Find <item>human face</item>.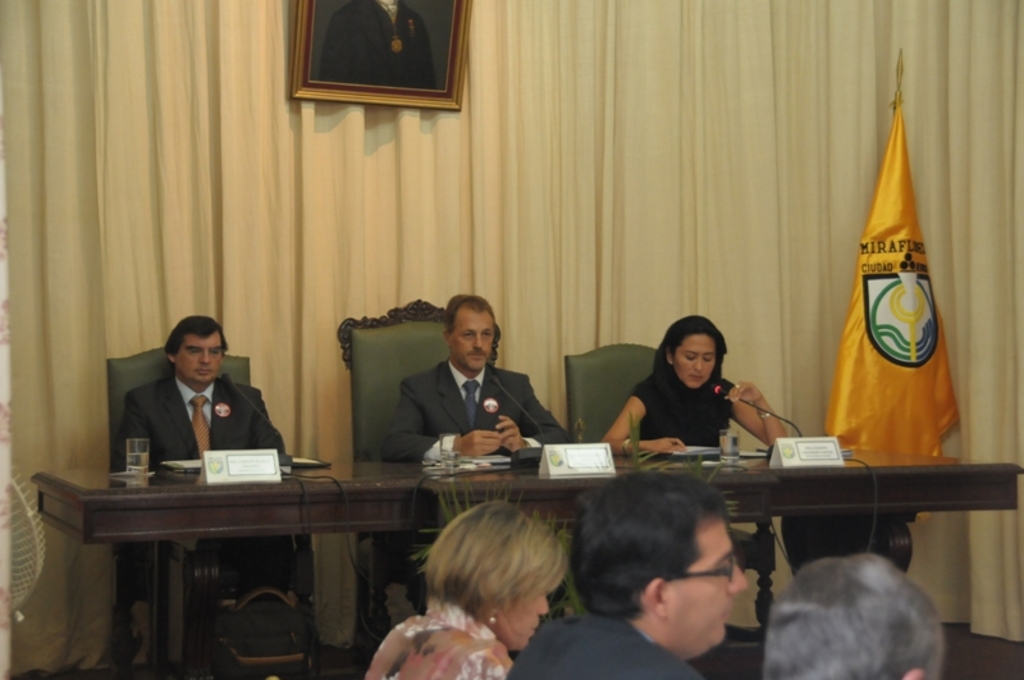
{"x1": 672, "y1": 529, "x2": 744, "y2": 657}.
